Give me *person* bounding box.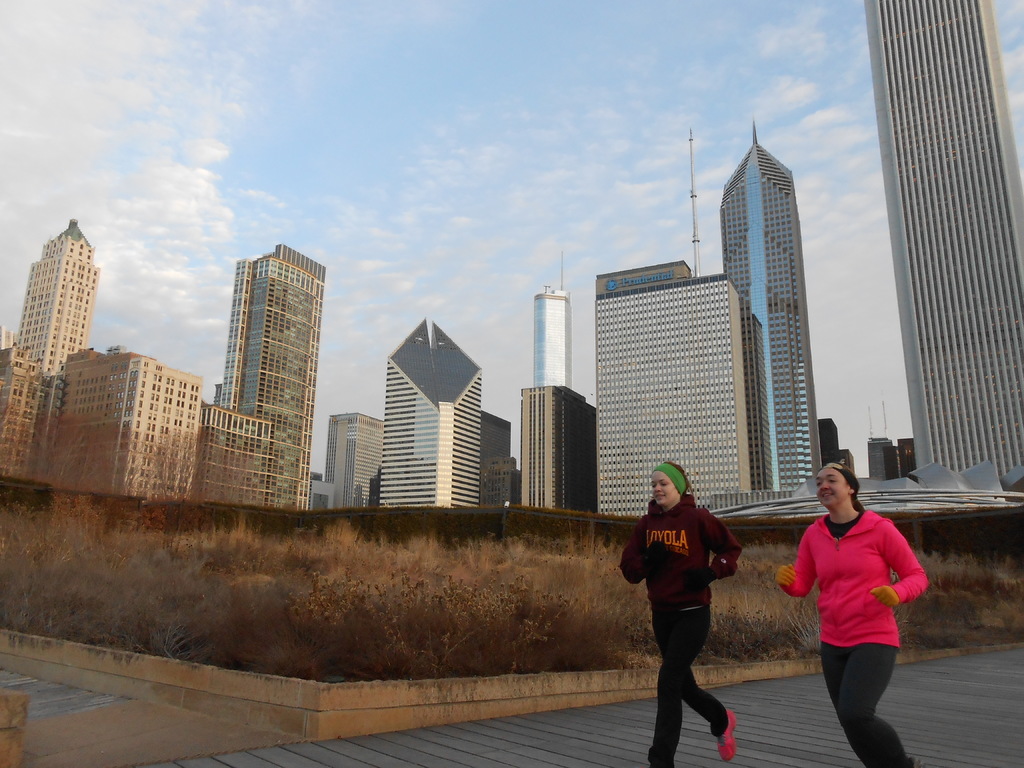
[x1=772, y1=461, x2=927, y2=767].
